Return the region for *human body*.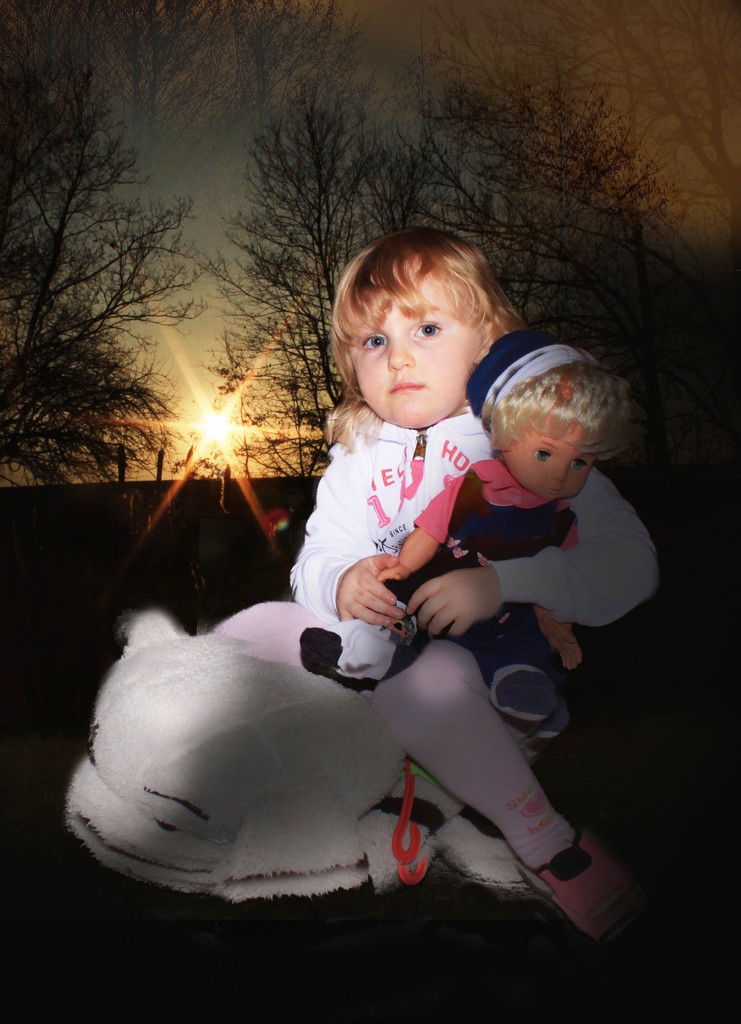
box=[290, 227, 665, 960].
